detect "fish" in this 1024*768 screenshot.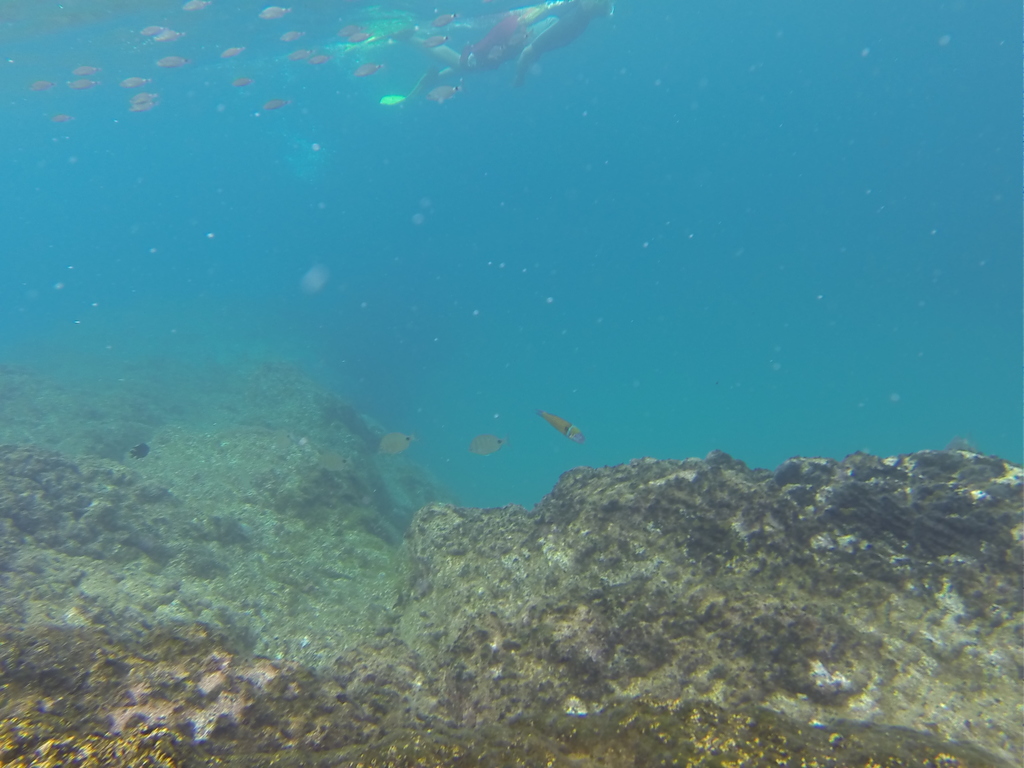
Detection: pyautogui.locateOnScreen(287, 47, 315, 63).
